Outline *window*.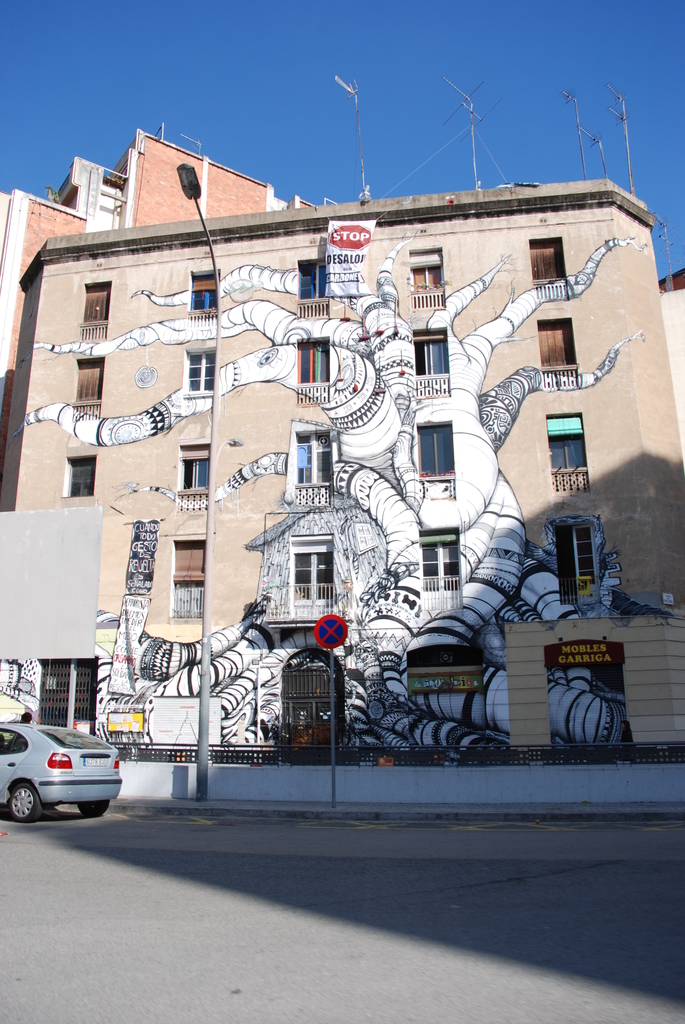
Outline: x1=558, y1=529, x2=596, y2=607.
